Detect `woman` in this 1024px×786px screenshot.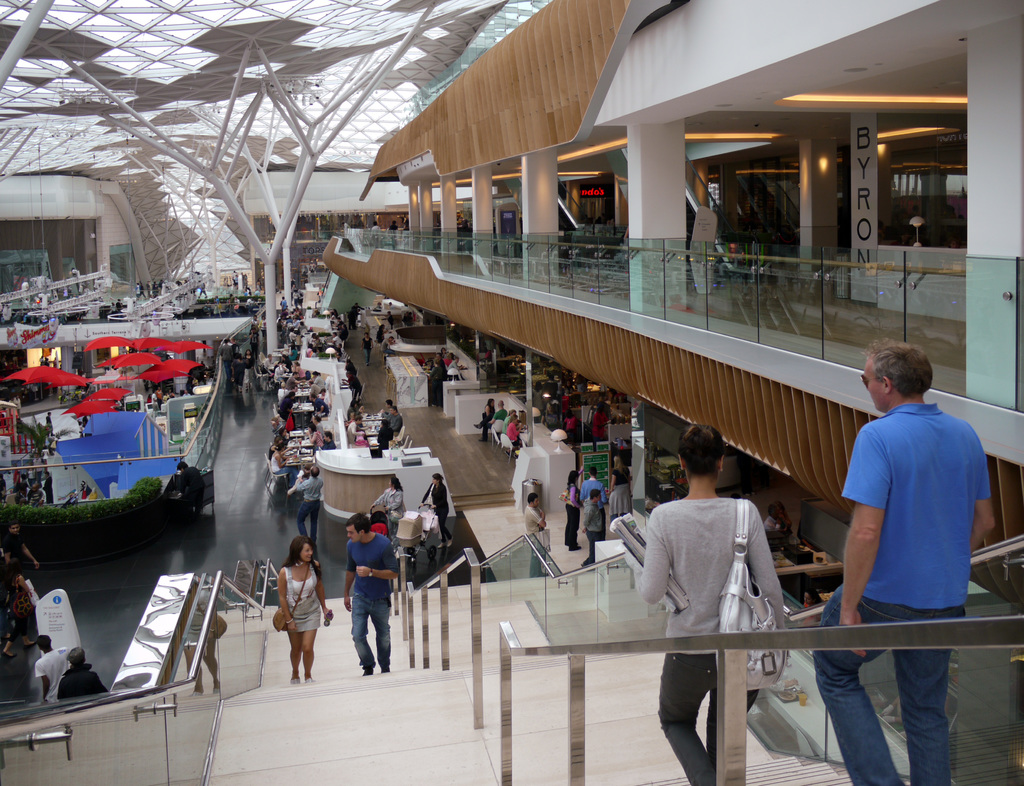
Detection: {"x1": 243, "y1": 347, "x2": 255, "y2": 392}.
